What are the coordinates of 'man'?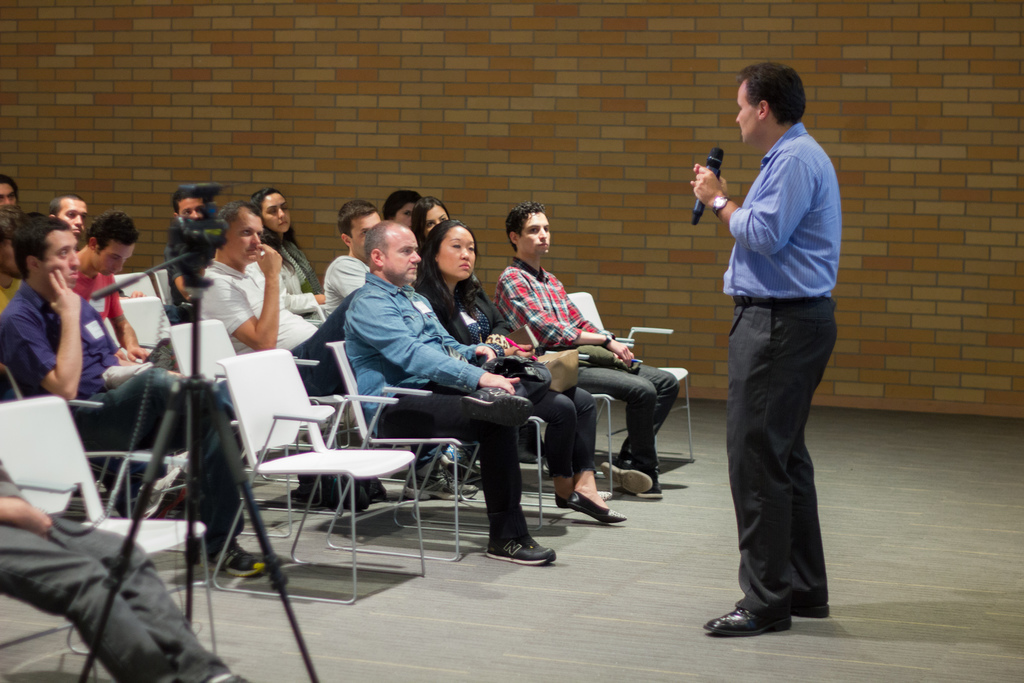
left=187, top=199, right=399, bottom=526.
